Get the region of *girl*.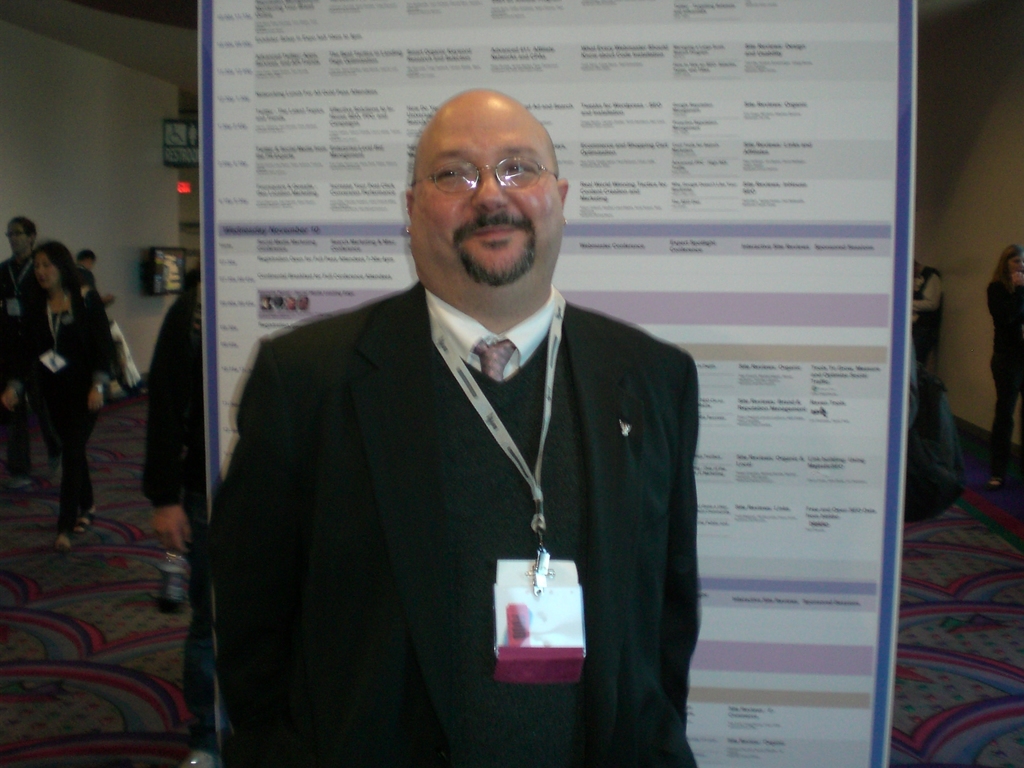
rect(15, 240, 116, 554).
